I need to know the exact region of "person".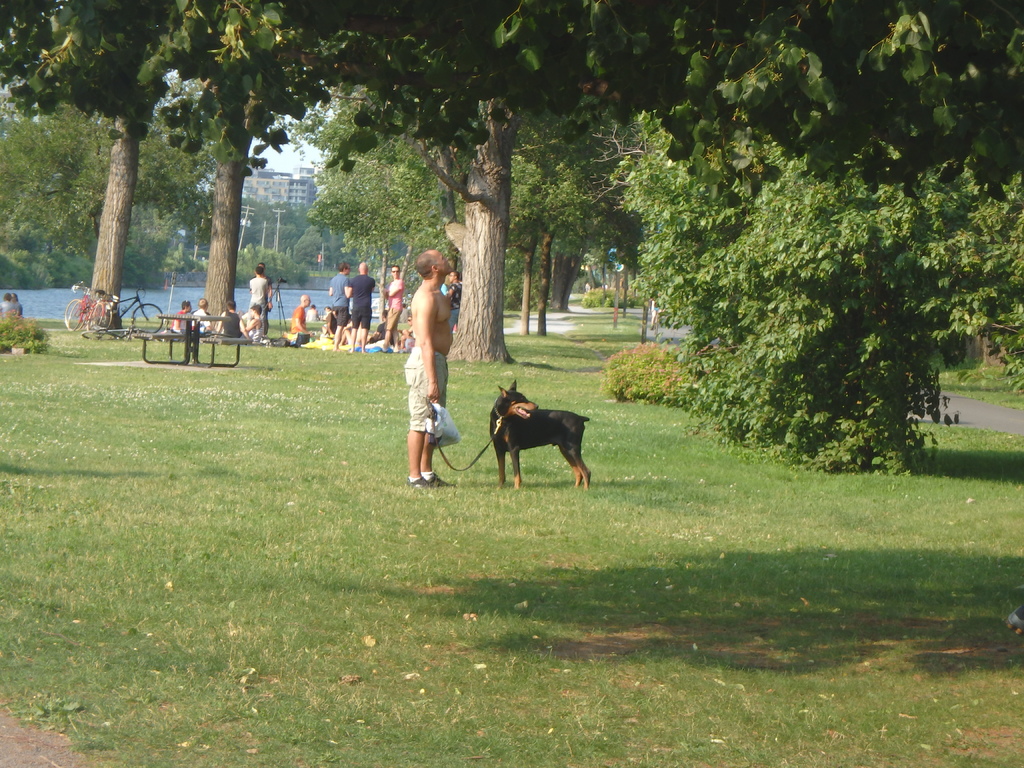
Region: 0/291/13/315.
